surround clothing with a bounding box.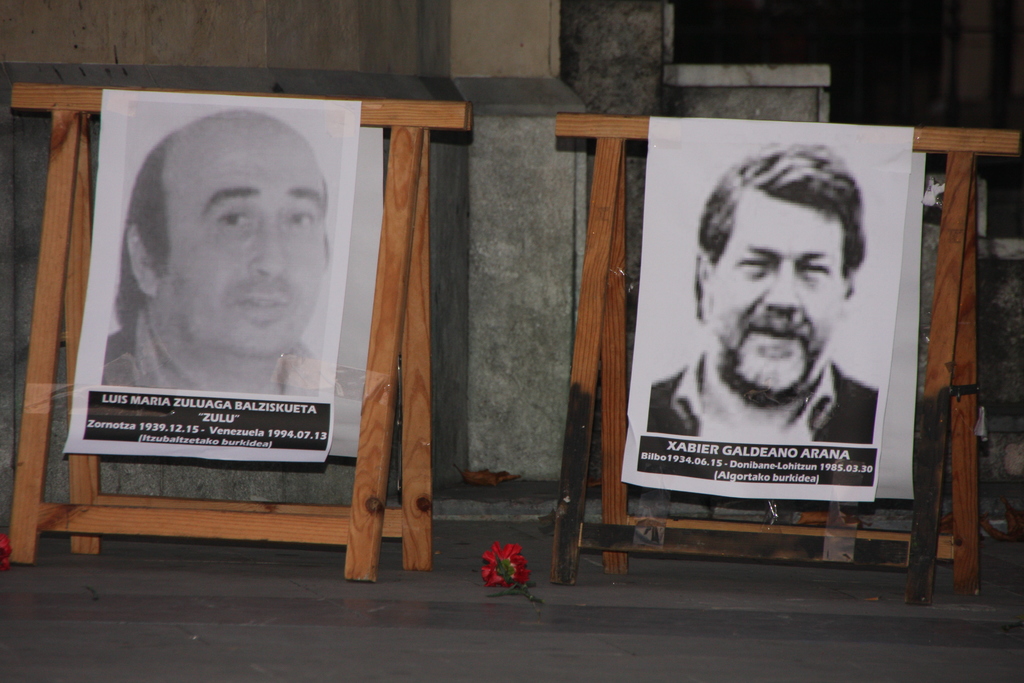
region(645, 350, 879, 442).
